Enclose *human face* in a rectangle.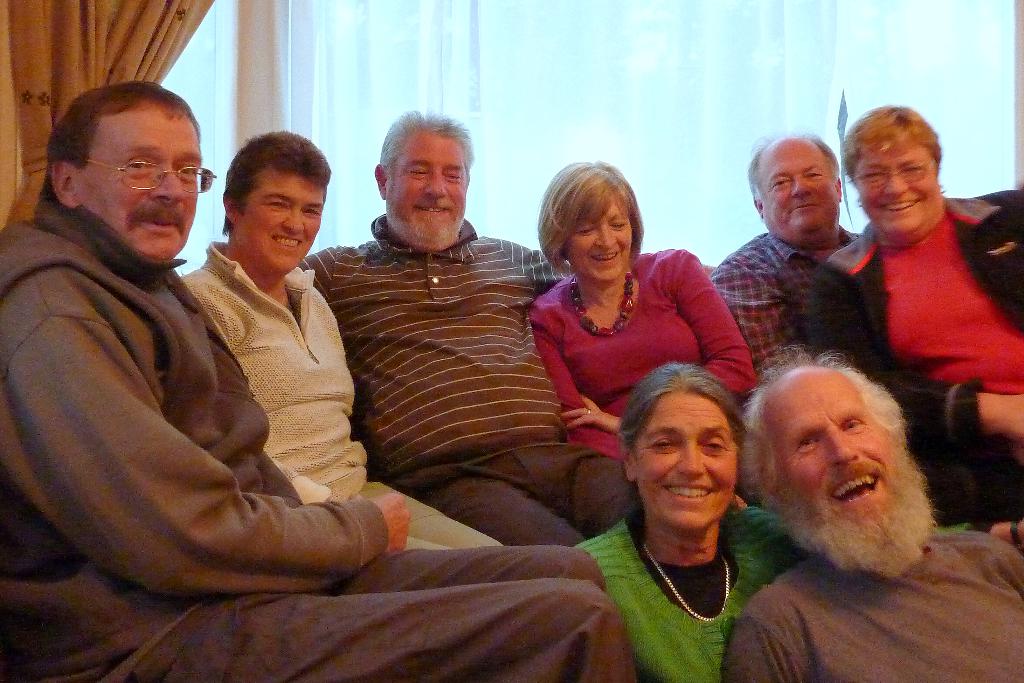
BBox(77, 102, 196, 258).
